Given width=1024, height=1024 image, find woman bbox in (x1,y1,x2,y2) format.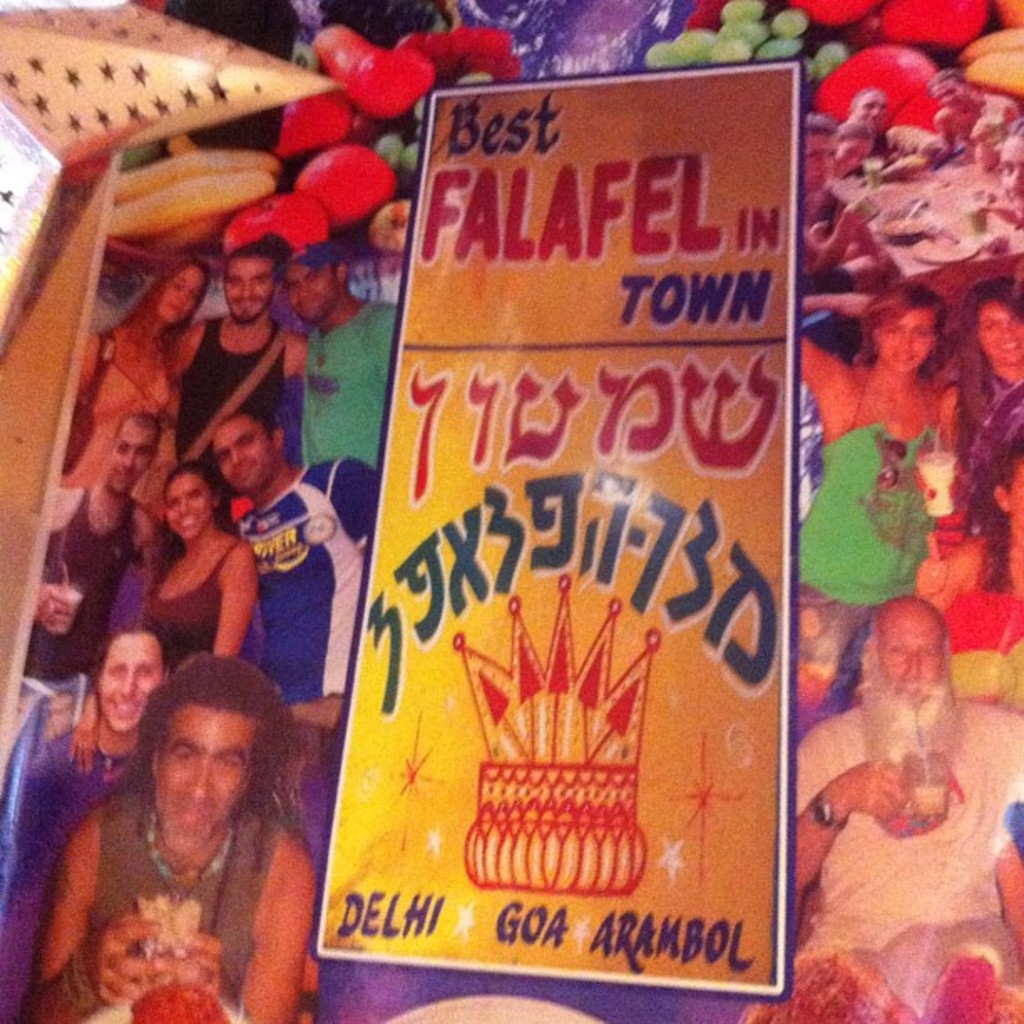
(144,468,264,663).
